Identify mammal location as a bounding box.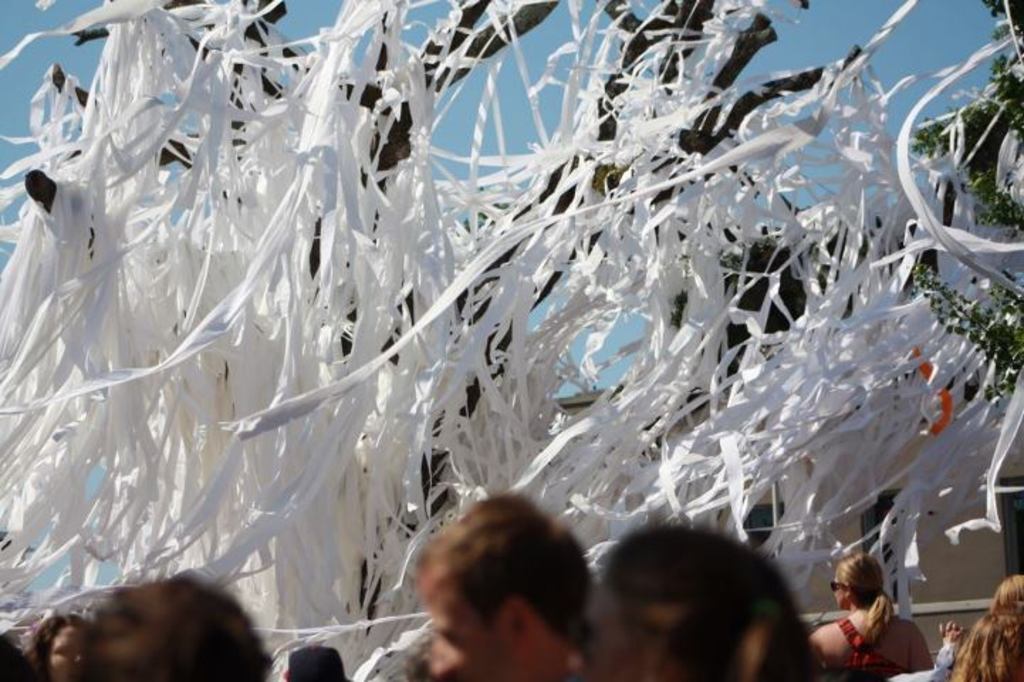
(left=23, top=615, right=84, bottom=681).
